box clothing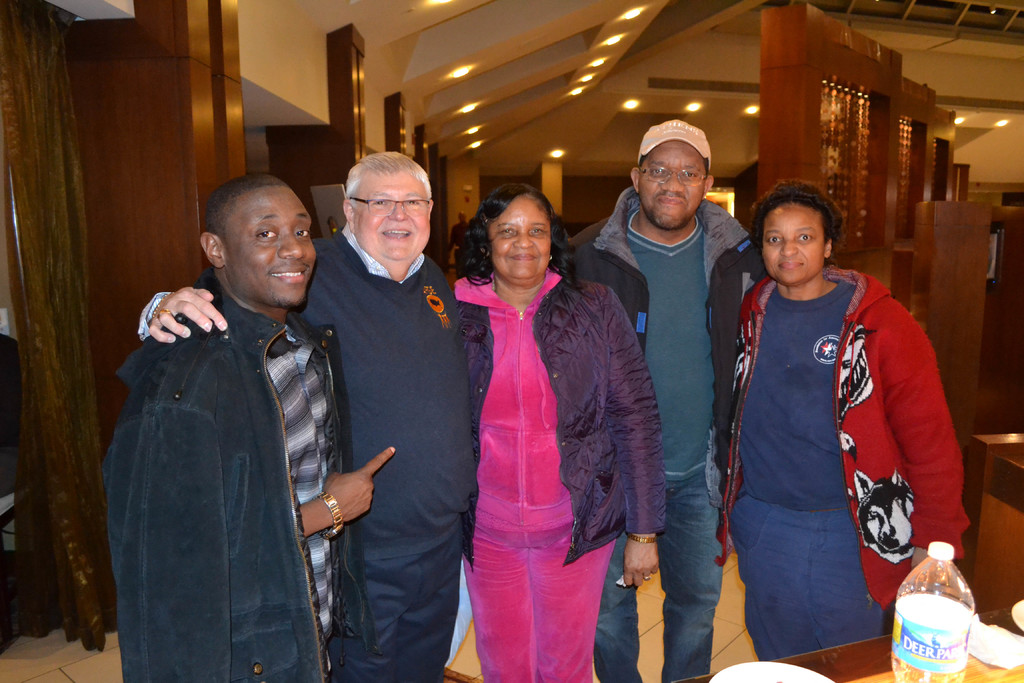
[101,266,378,682]
